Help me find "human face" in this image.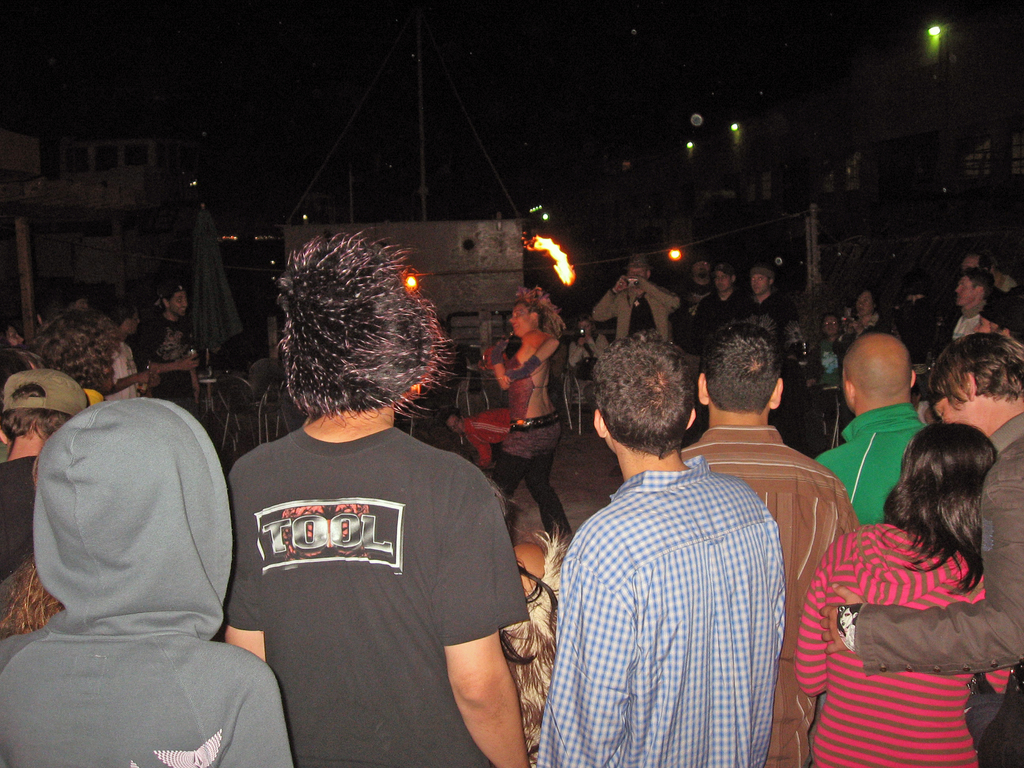
Found it: BBox(838, 609, 852, 630).
